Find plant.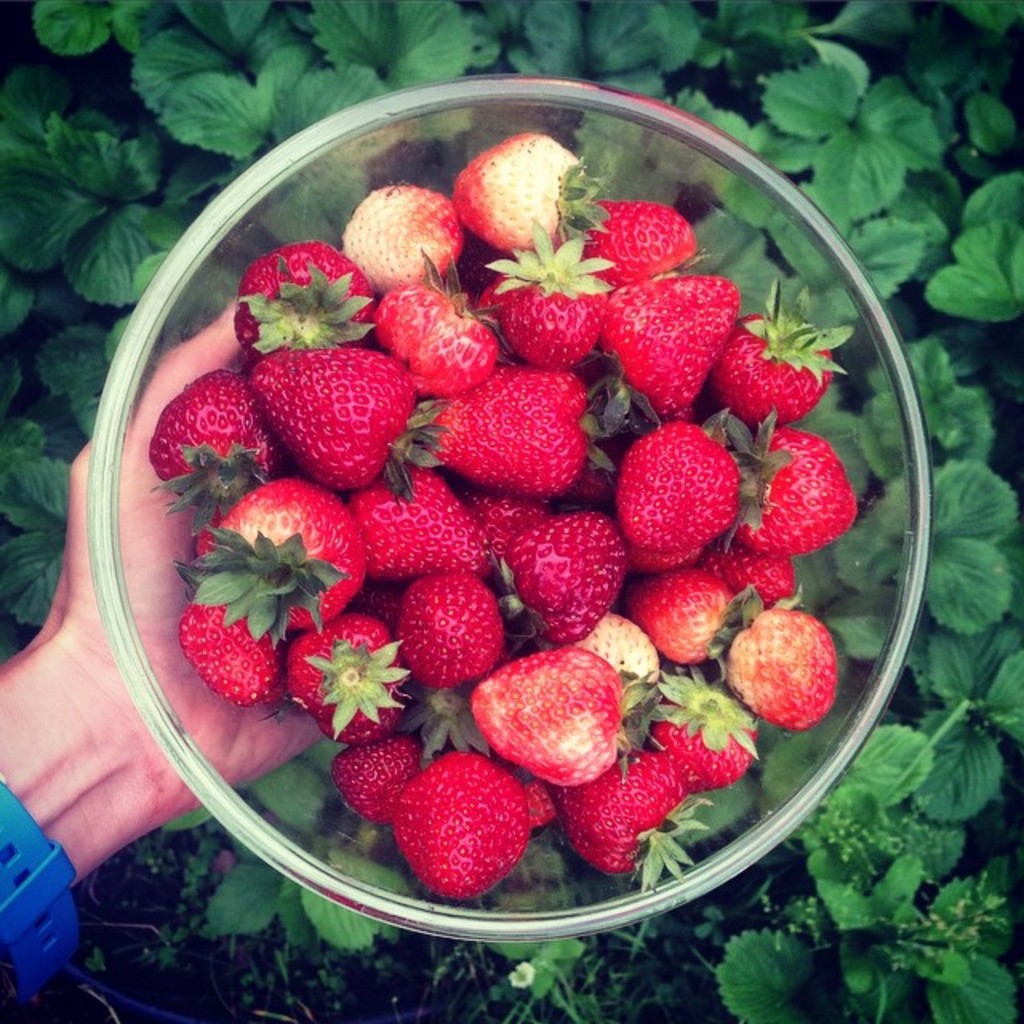
584/352/651/477.
